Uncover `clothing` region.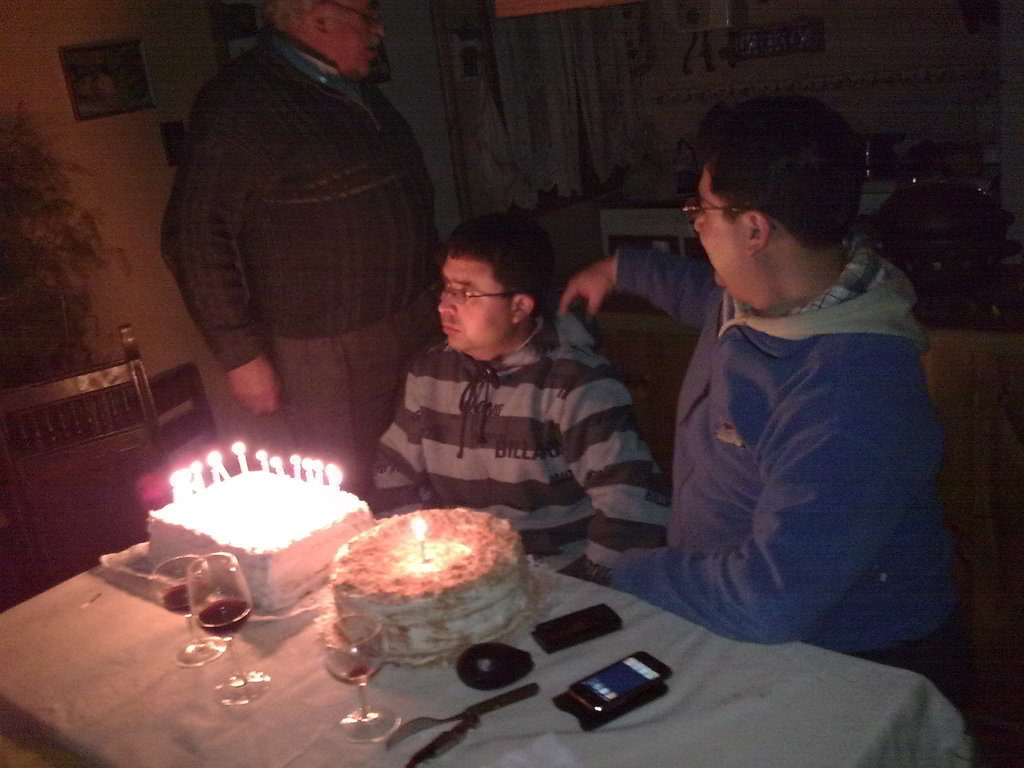
Uncovered: bbox(376, 316, 669, 584).
